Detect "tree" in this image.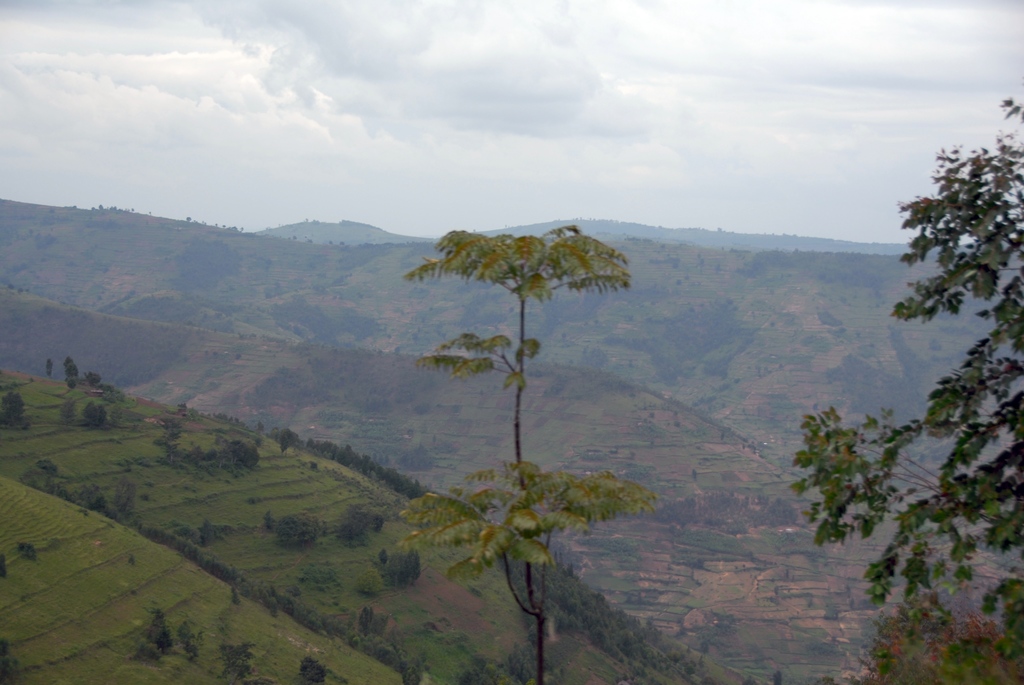
Detection: <box>182,618,202,657</box>.
